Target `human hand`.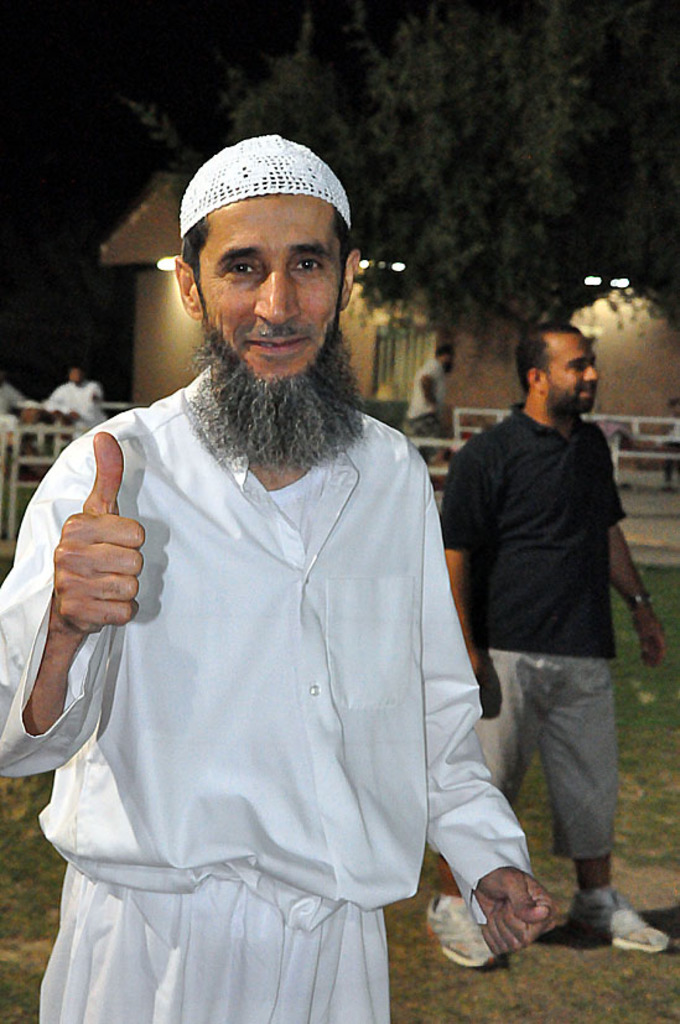
Target region: x1=41 y1=477 x2=156 y2=675.
